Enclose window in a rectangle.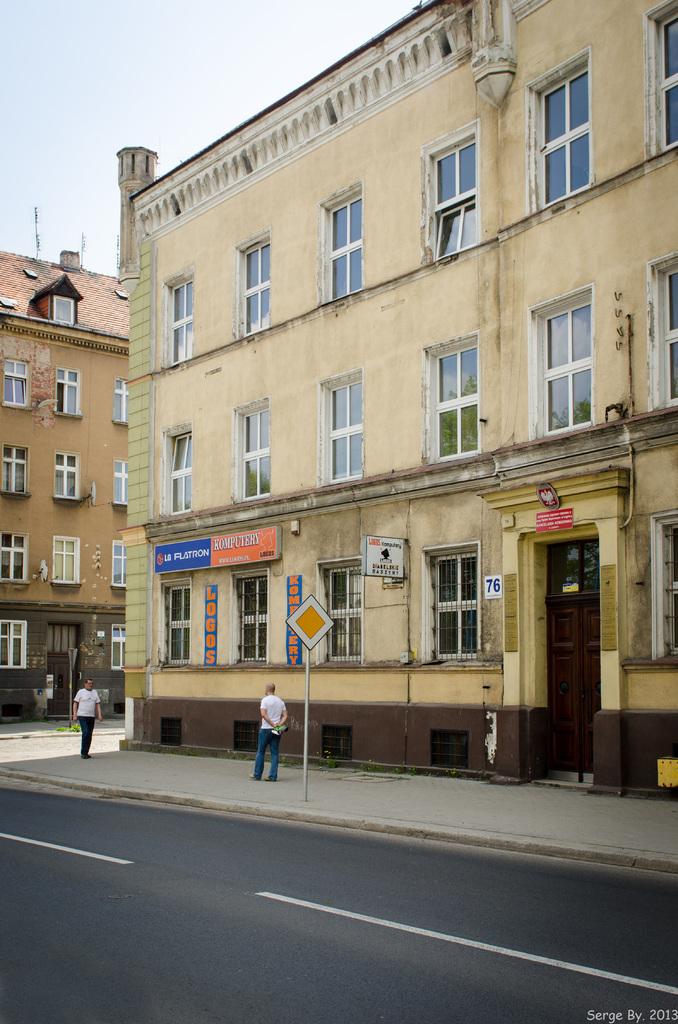
select_region(163, 431, 191, 518).
